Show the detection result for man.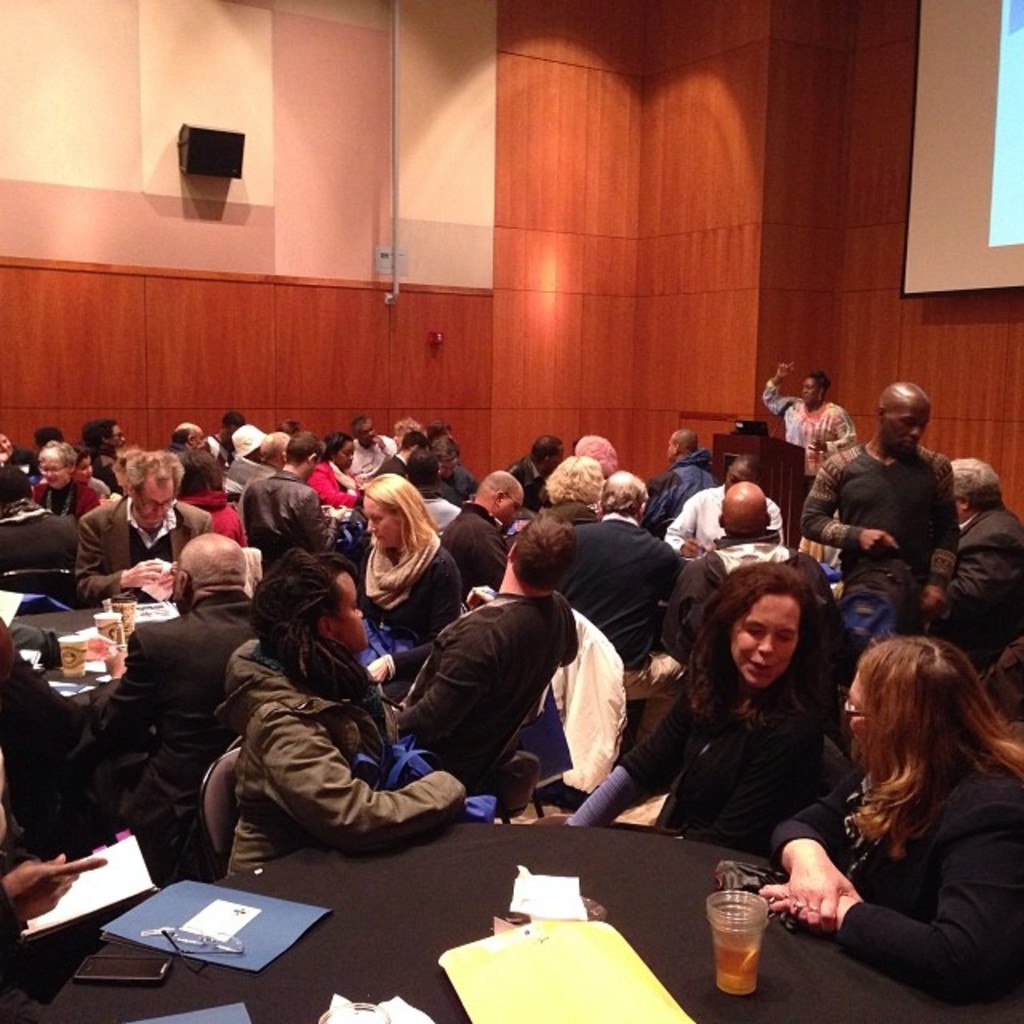
438:475:523:602.
